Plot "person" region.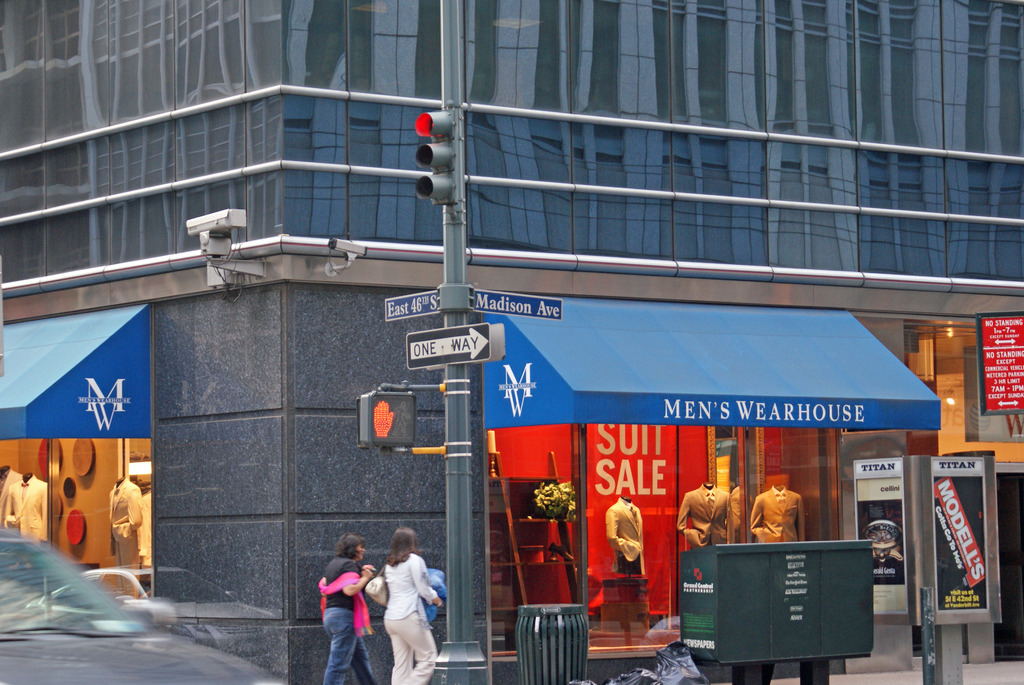
Plotted at select_region(316, 534, 390, 684).
